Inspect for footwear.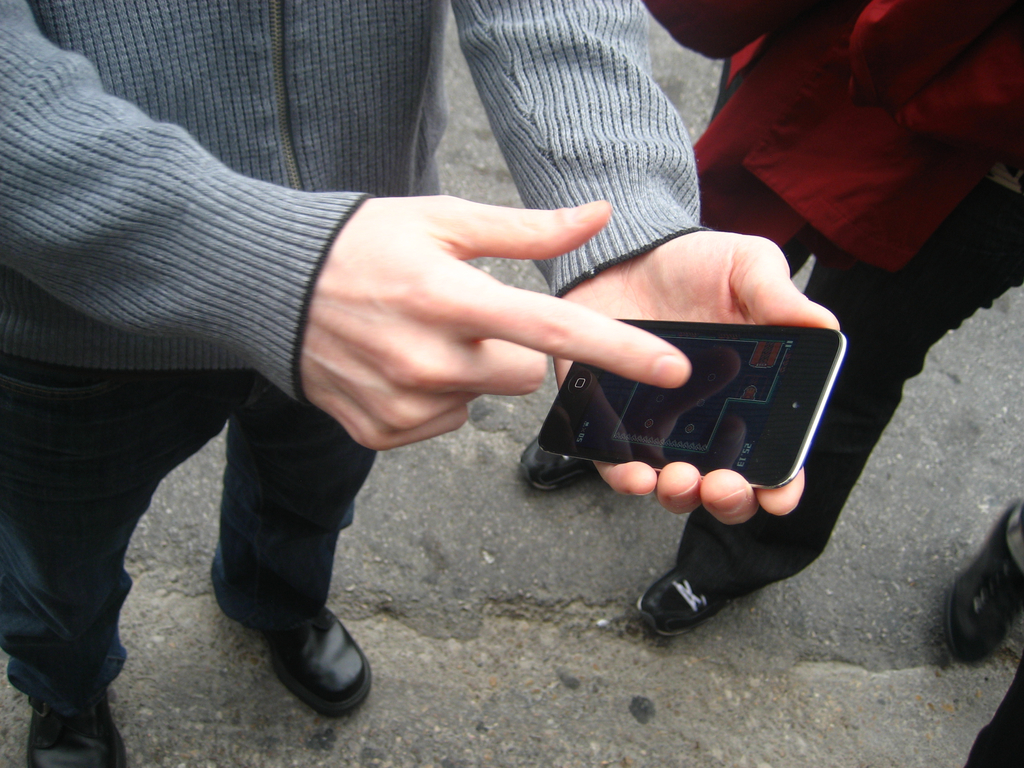
Inspection: [left=261, top=604, right=376, bottom=707].
